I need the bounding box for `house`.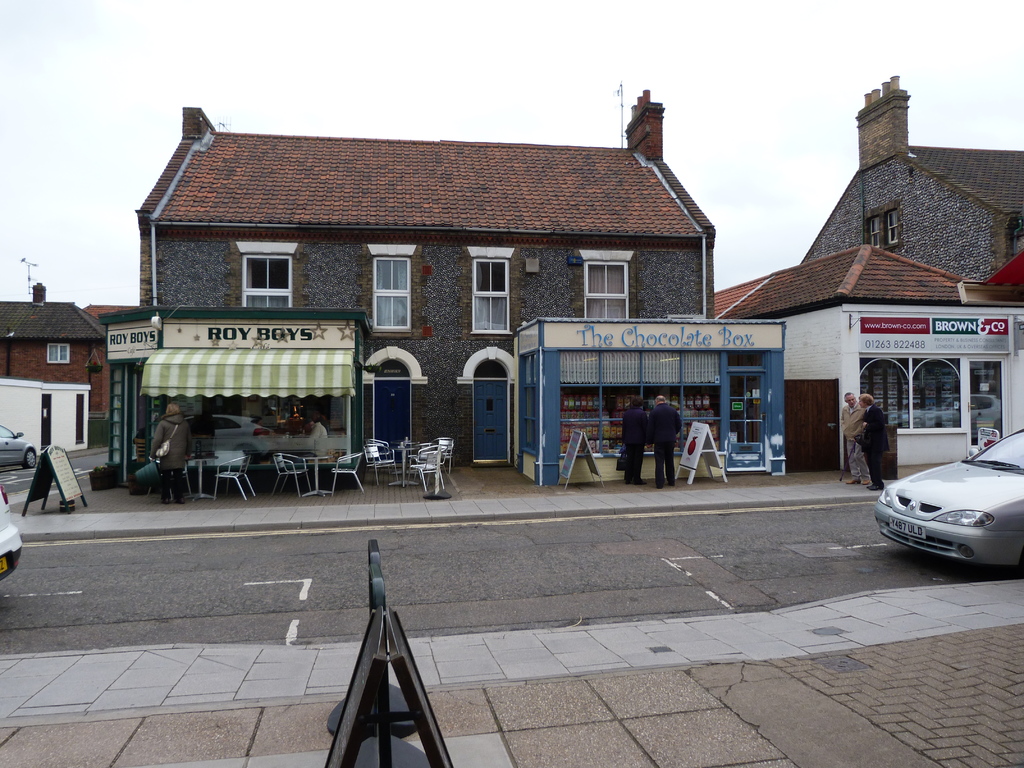
Here it is: 790:60:1023:289.
